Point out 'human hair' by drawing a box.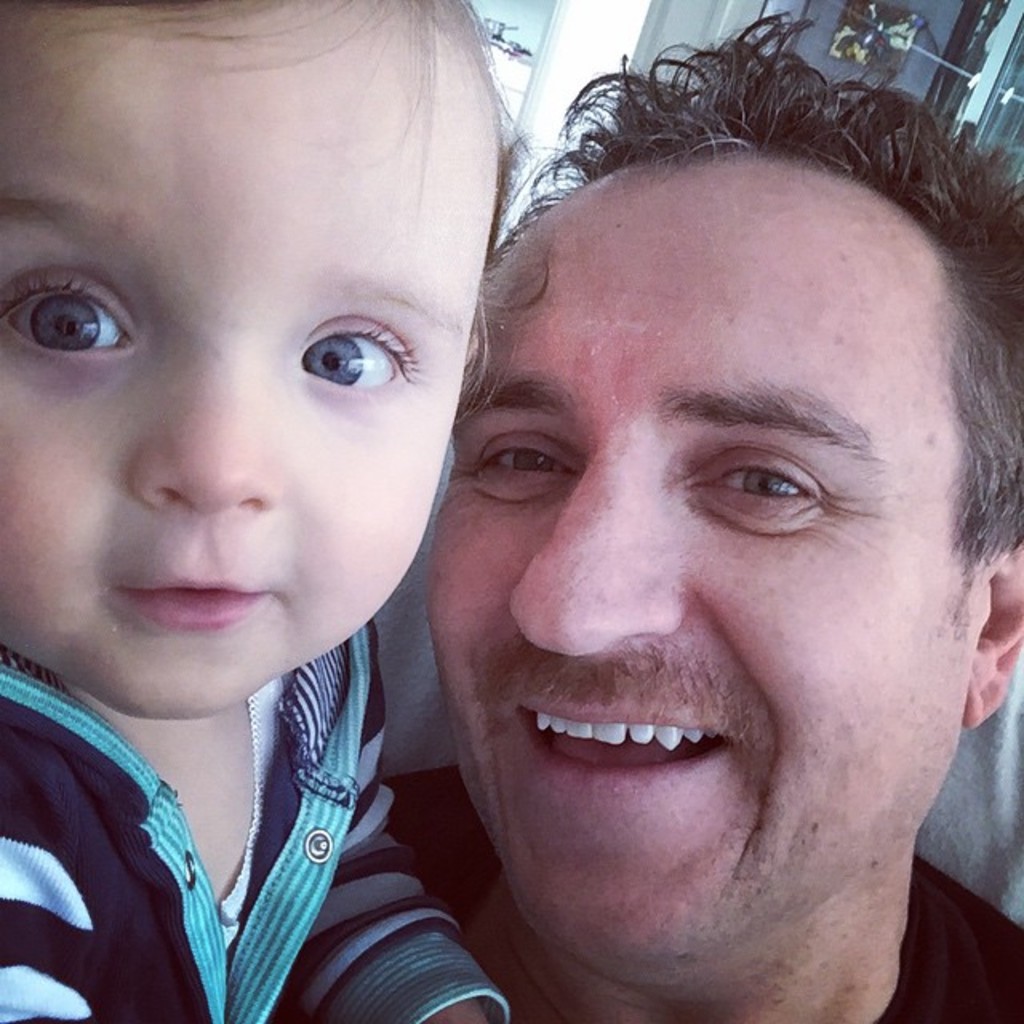
detection(485, 5, 1022, 576).
